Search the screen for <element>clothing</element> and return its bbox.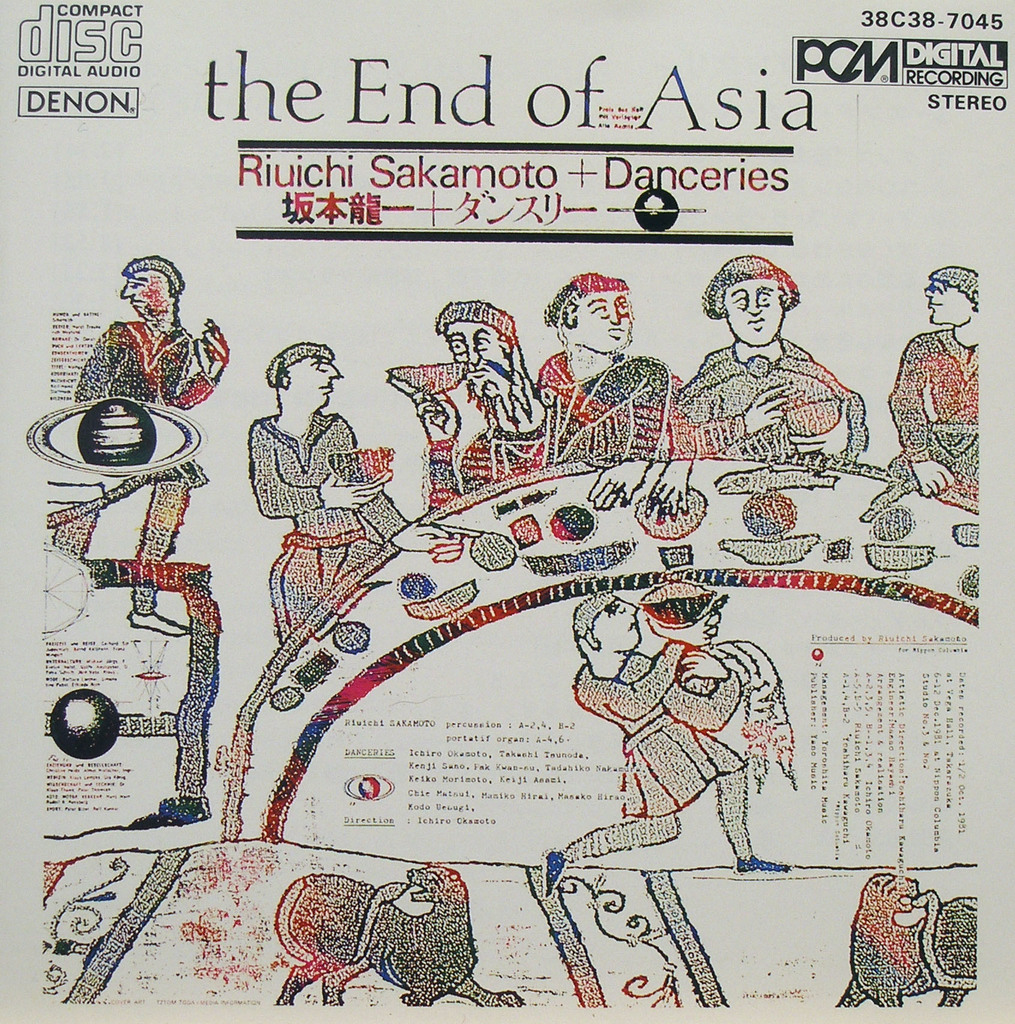
Found: bbox=[73, 324, 211, 412].
